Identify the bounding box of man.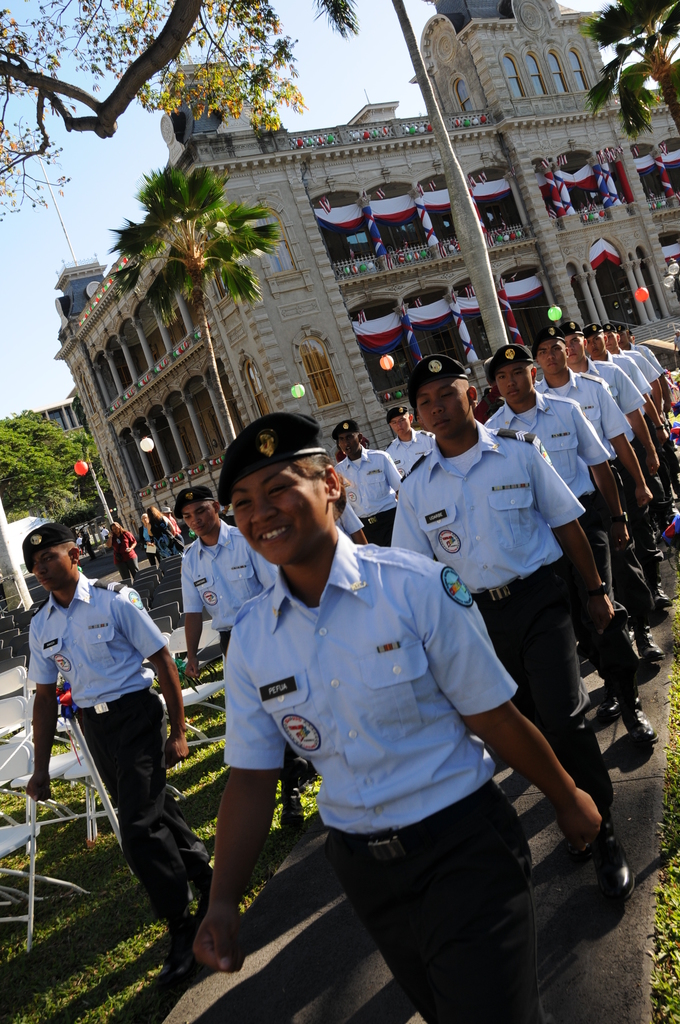
[182,480,287,681].
